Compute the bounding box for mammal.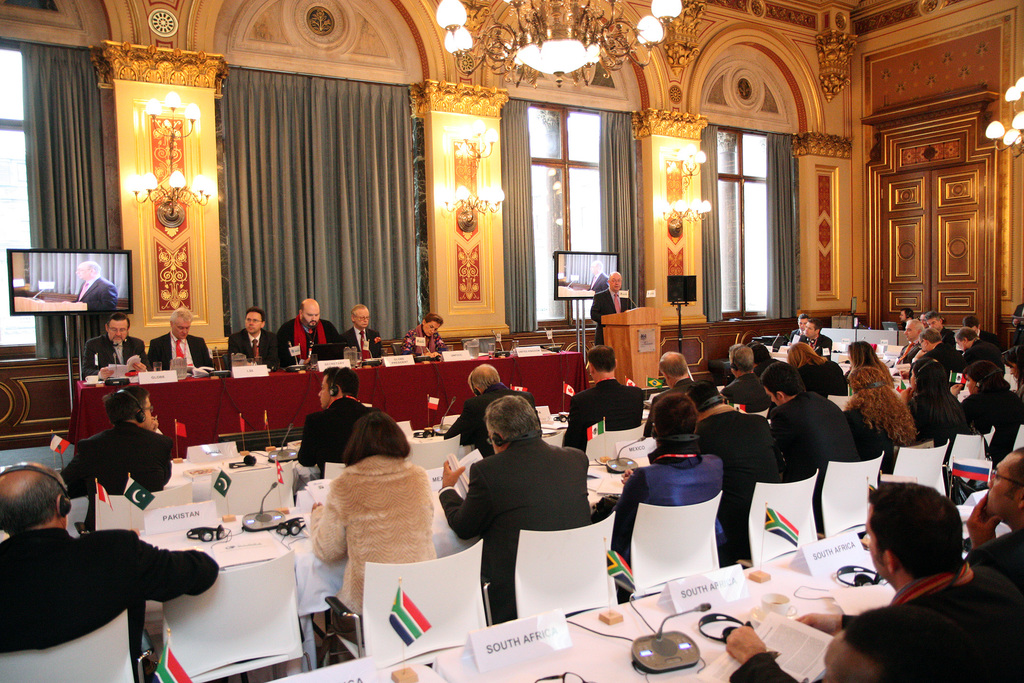
<box>584,256,612,294</box>.
